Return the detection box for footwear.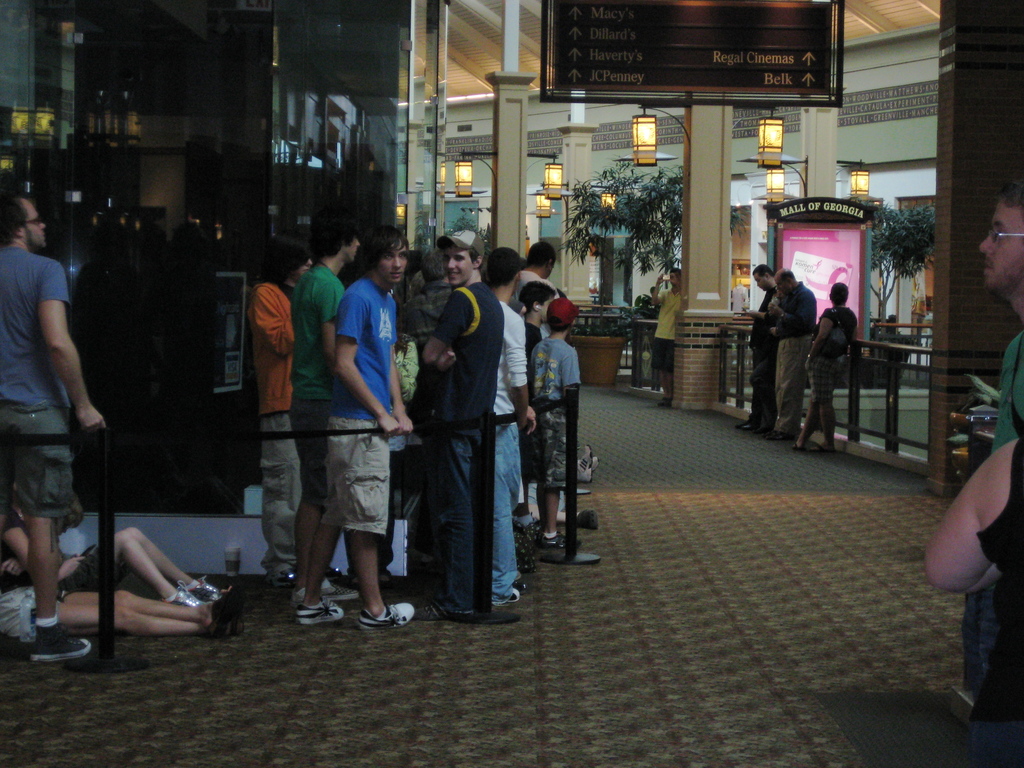
{"x1": 191, "y1": 579, "x2": 223, "y2": 598}.
